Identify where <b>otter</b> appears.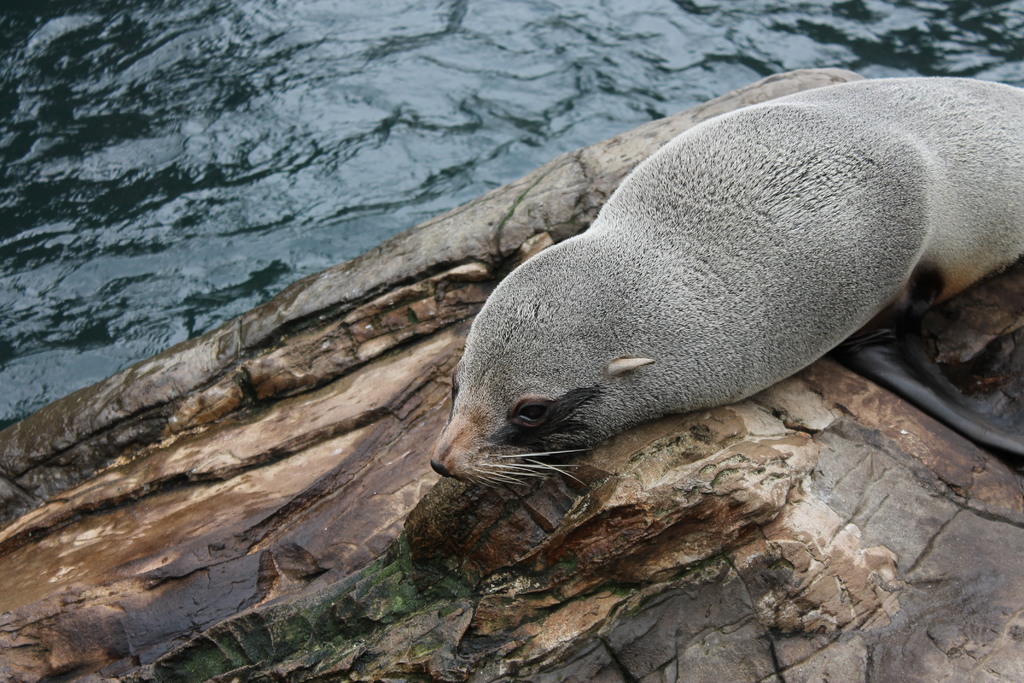
Appears at 412, 90, 1019, 505.
